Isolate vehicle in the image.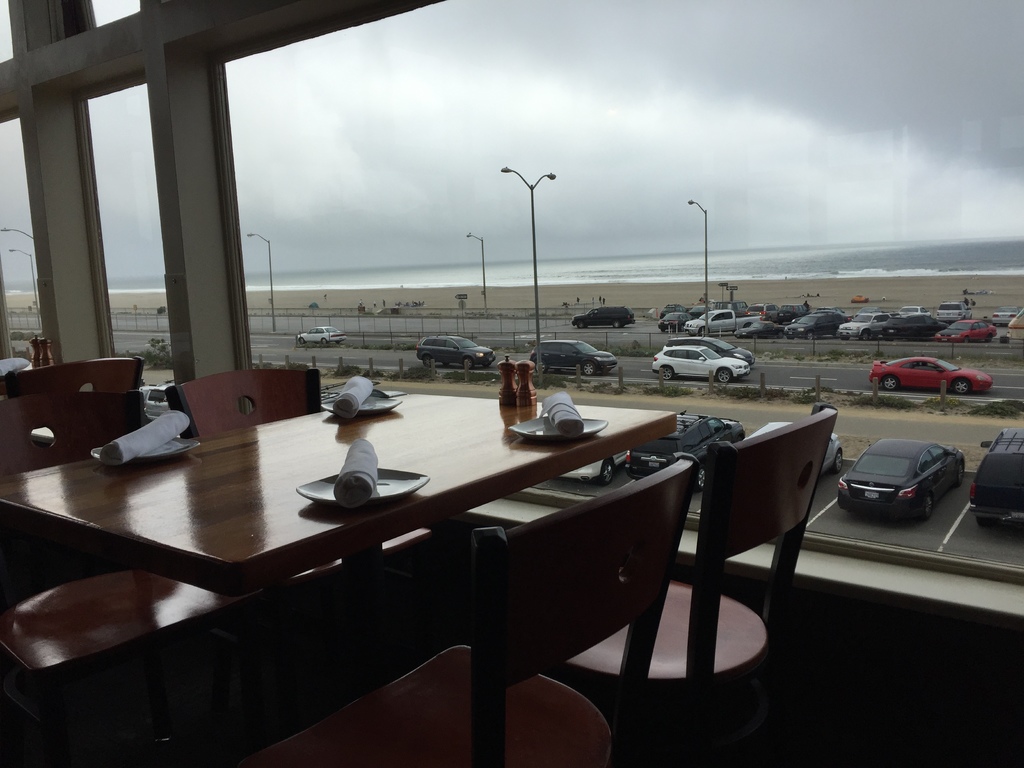
Isolated region: [570,305,637,328].
